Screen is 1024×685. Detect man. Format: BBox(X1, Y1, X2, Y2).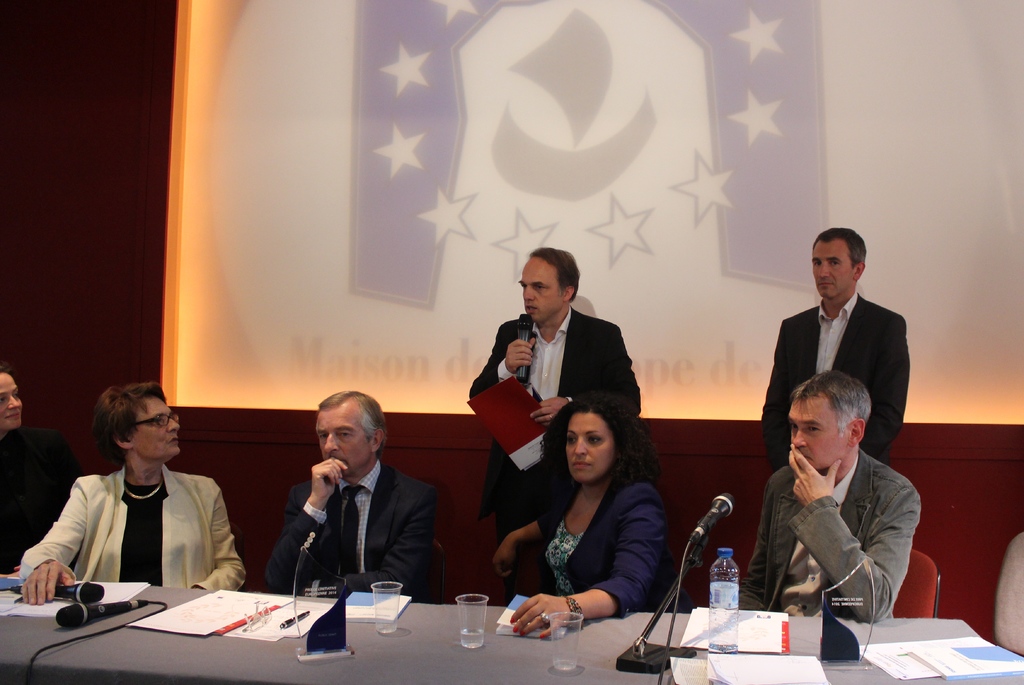
BBox(468, 245, 643, 604).
